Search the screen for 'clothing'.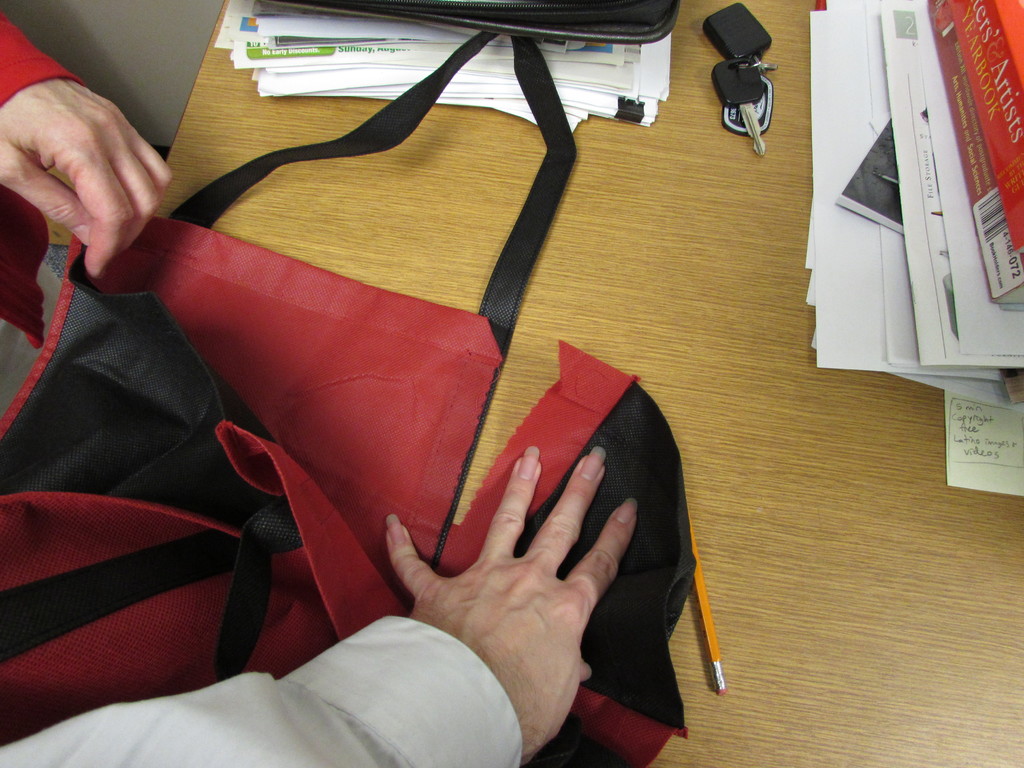
Found at [left=0, top=8, right=86, bottom=348].
